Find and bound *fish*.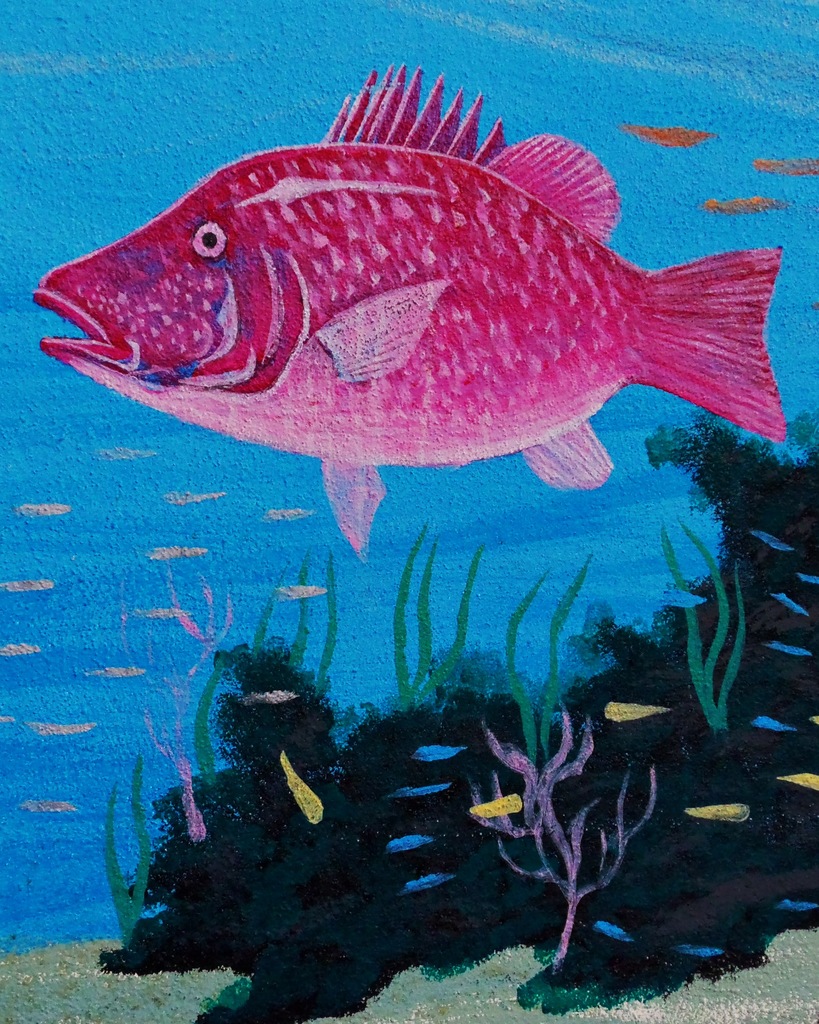
Bound: <region>680, 802, 759, 829</region>.
